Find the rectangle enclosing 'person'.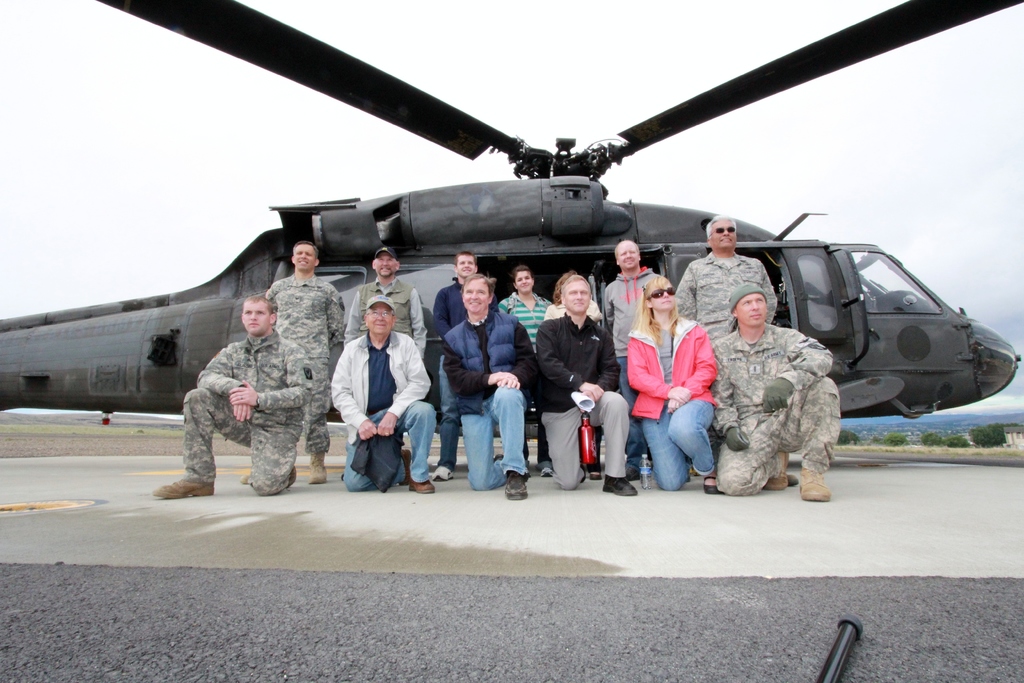
154:298:312:496.
